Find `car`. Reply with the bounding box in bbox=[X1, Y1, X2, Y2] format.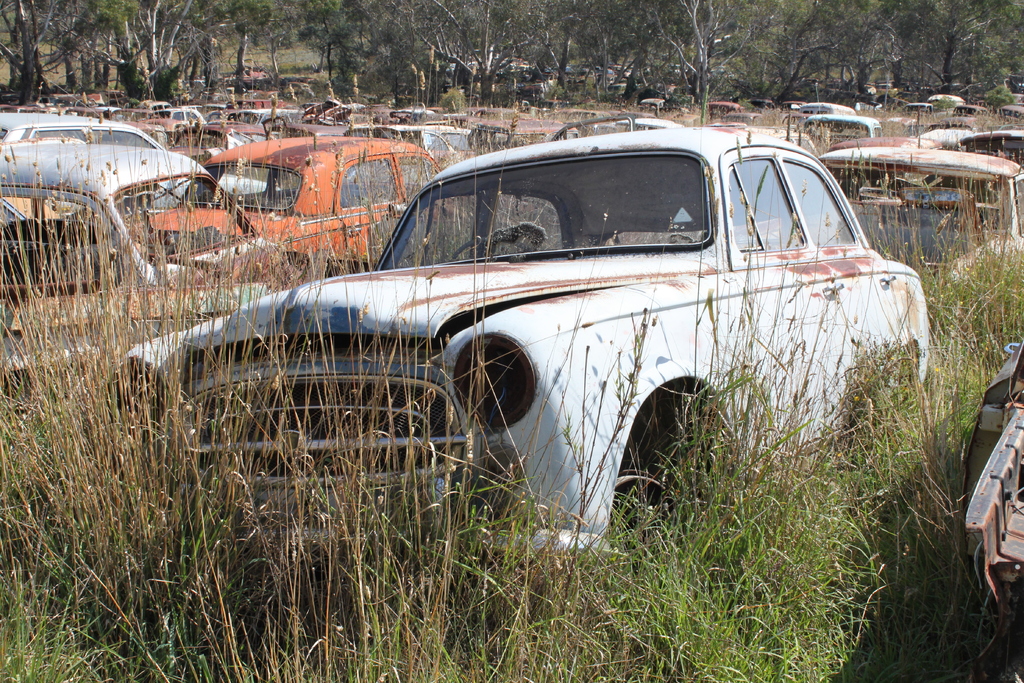
bbox=[961, 340, 1023, 633].
